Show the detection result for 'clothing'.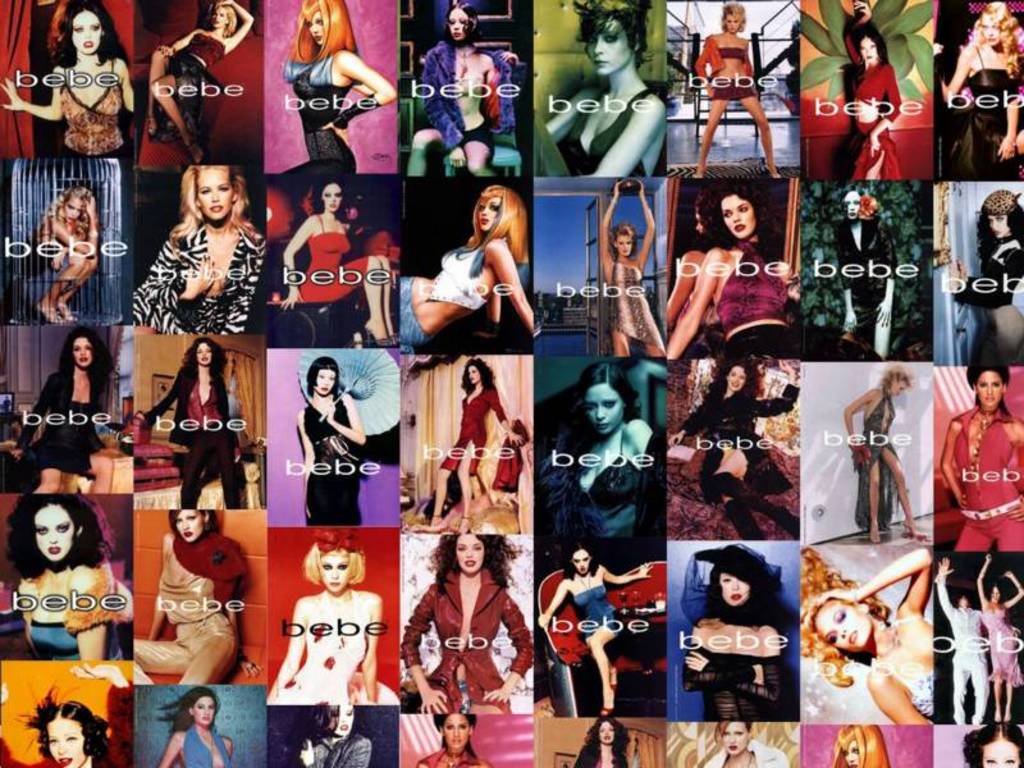
(left=63, top=61, right=125, bottom=156).
